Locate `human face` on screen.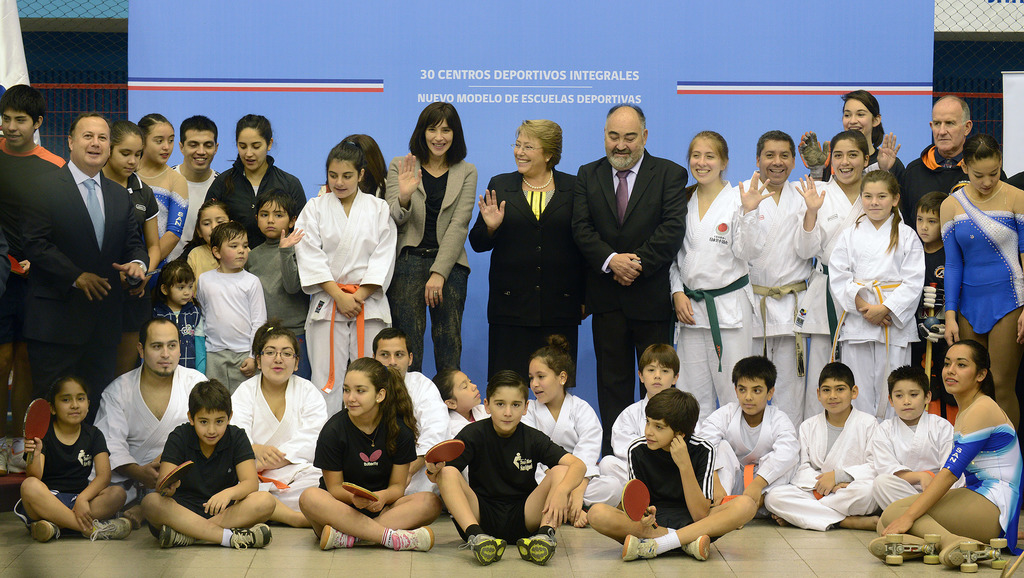
On screen at pyautogui.locateOnScreen(913, 208, 940, 243).
